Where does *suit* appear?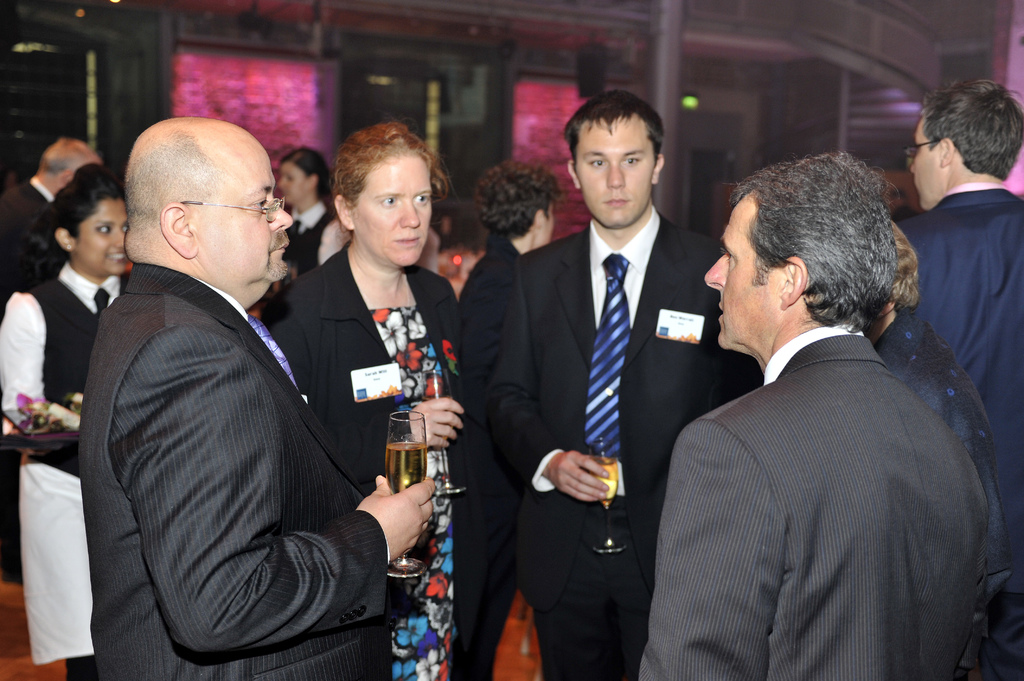
Appears at bbox=[259, 239, 461, 575].
